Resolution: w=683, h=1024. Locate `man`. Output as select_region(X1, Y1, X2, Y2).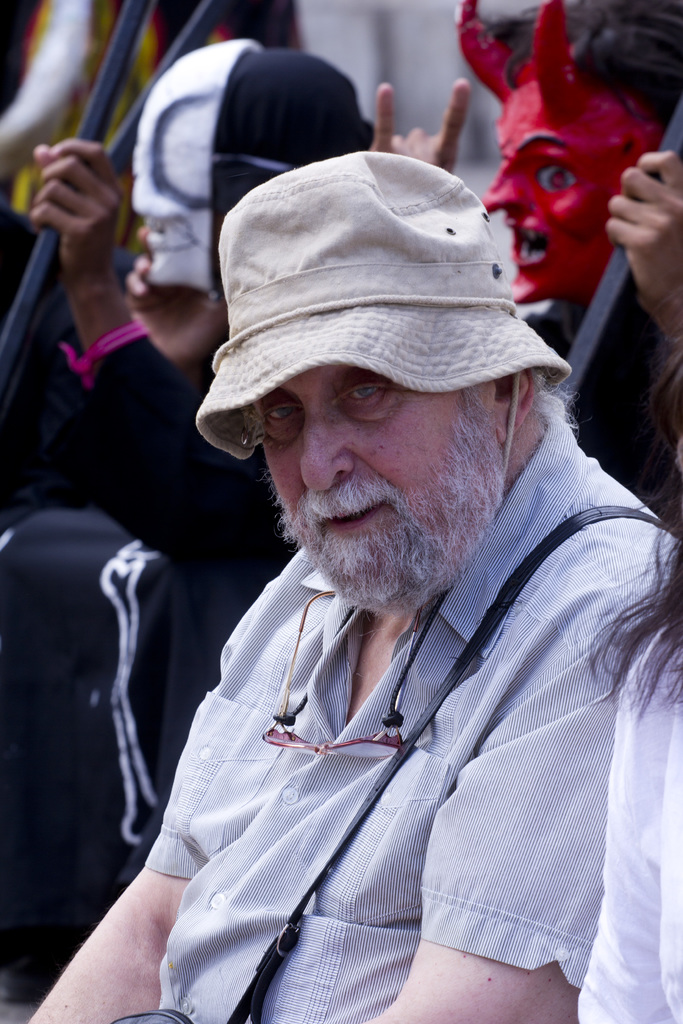
select_region(0, 36, 391, 1004).
